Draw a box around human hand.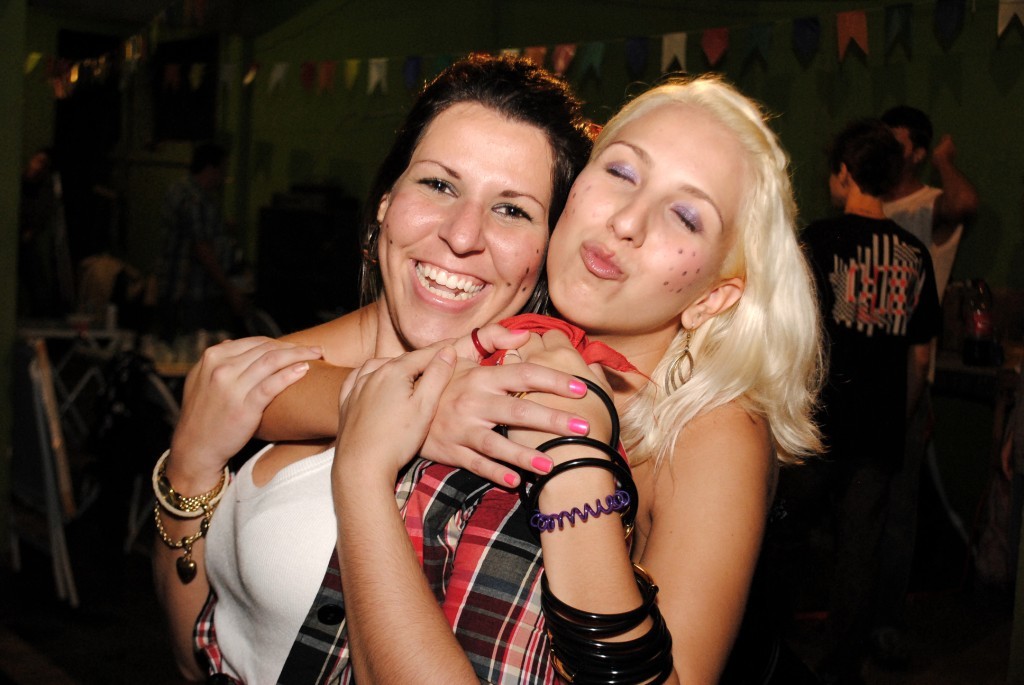
(x1=932, y1=135, x2=956, y2=164).
